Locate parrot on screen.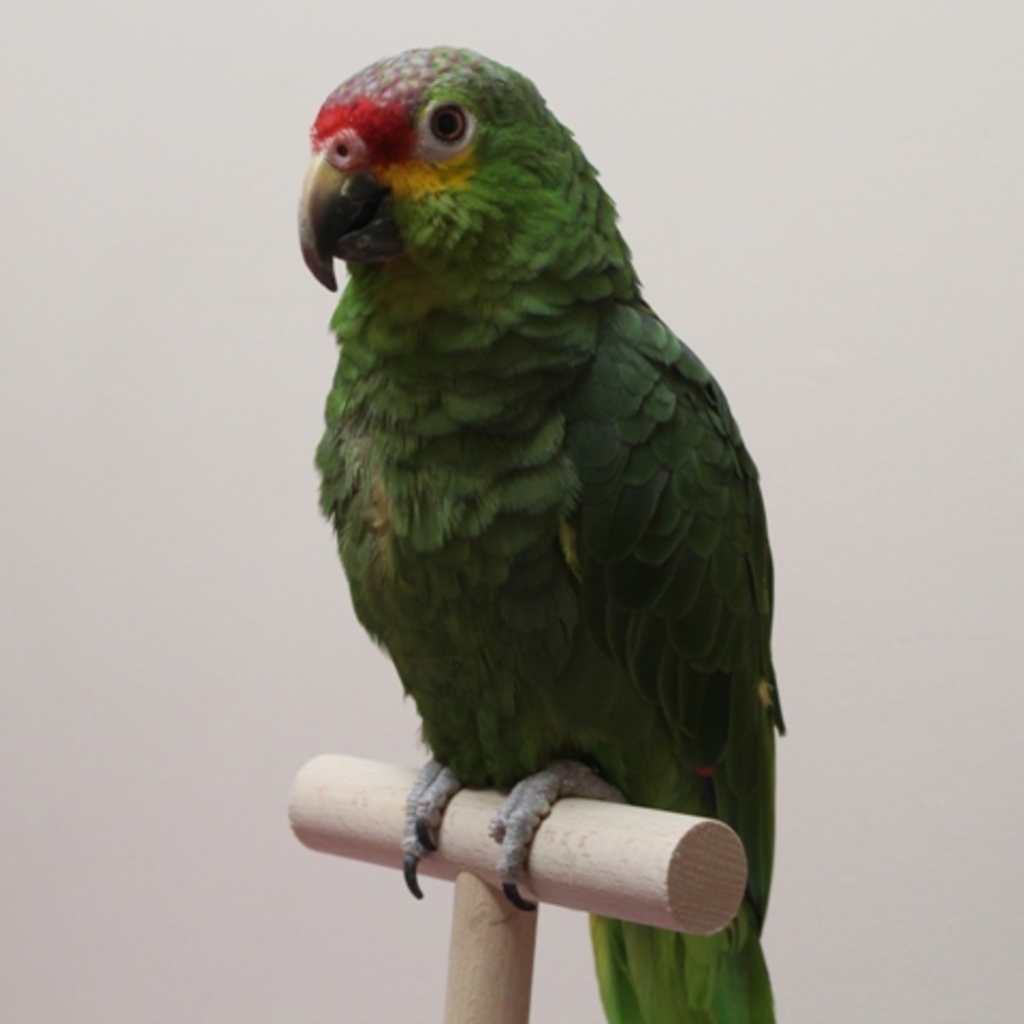
On screen at box=[284, 45, 838, 1022].
